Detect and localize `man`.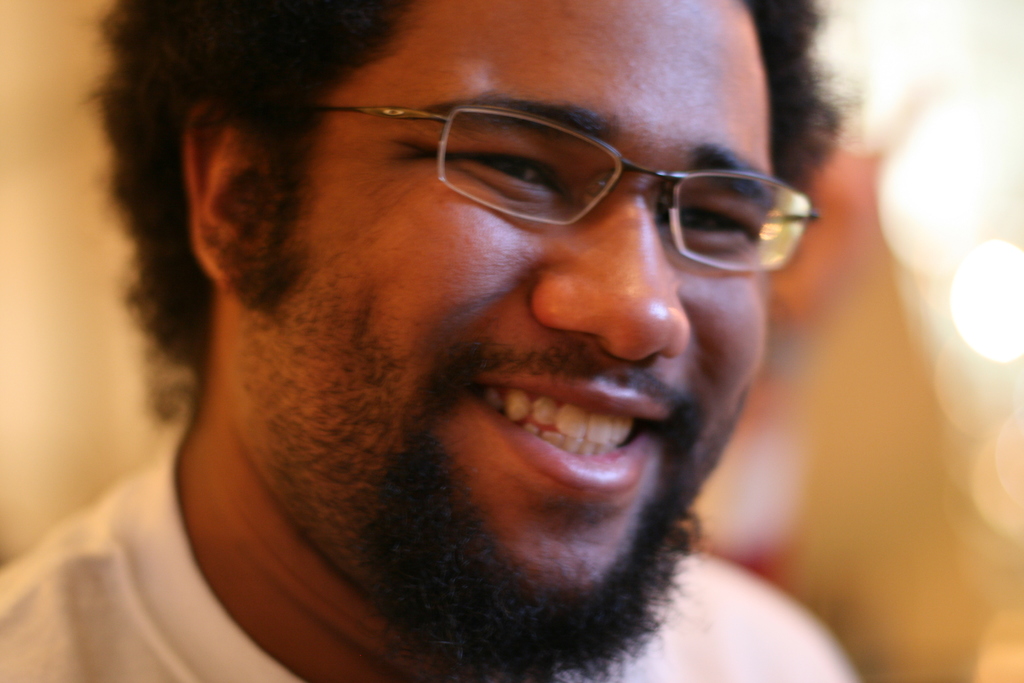
Localized at 32/14/960/682.
